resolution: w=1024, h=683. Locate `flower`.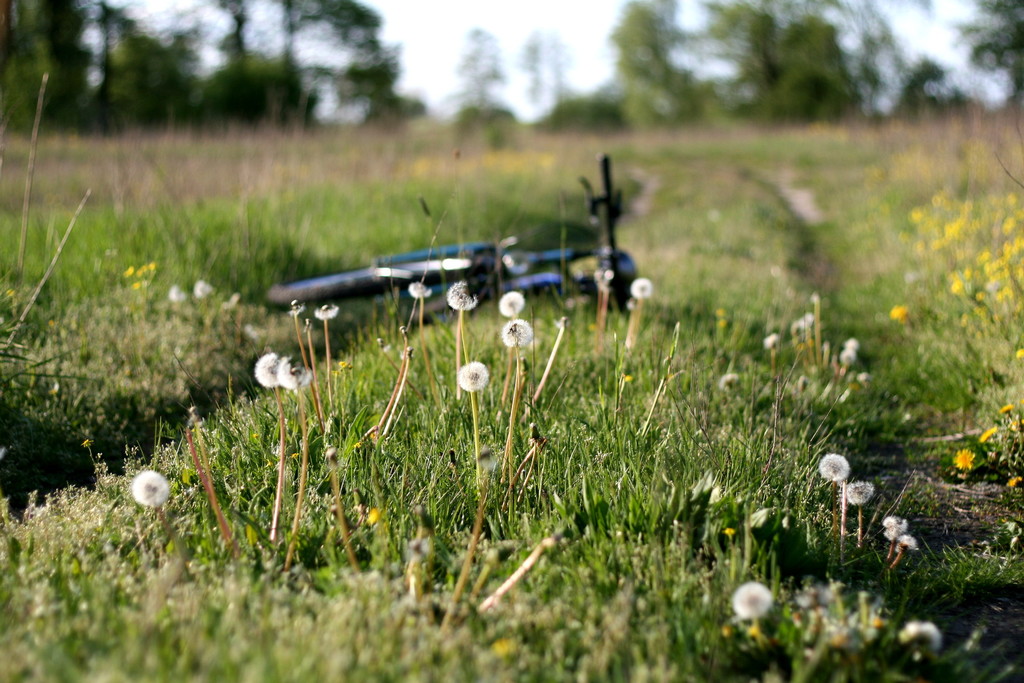
x1=839, y1=347, x2=856, y2=366.
